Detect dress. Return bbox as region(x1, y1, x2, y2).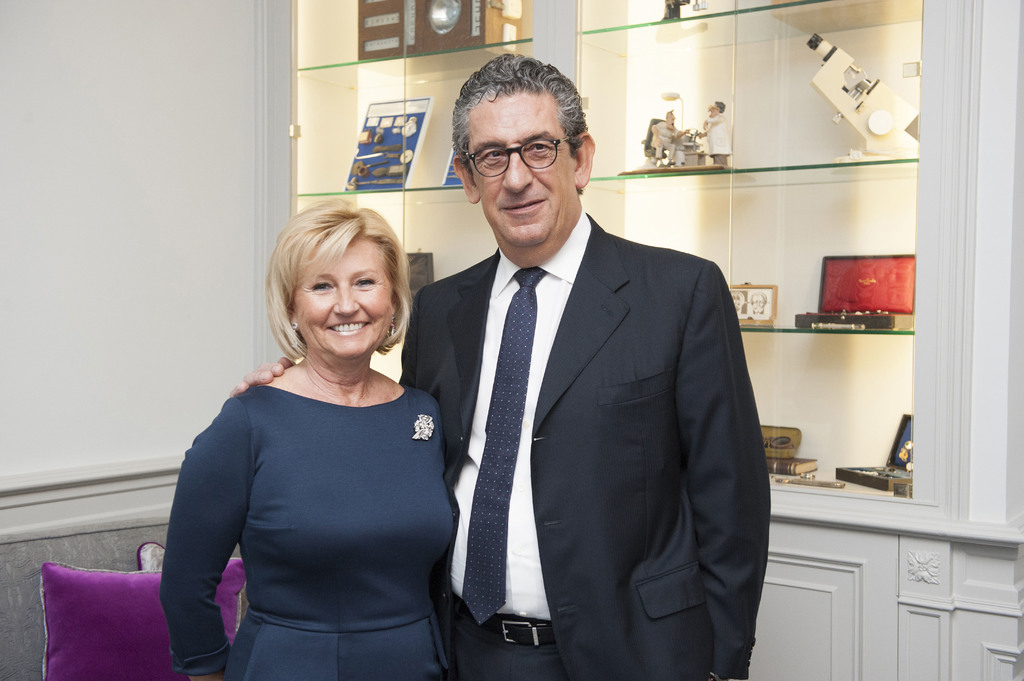
region(156, 380, 466, 680).
